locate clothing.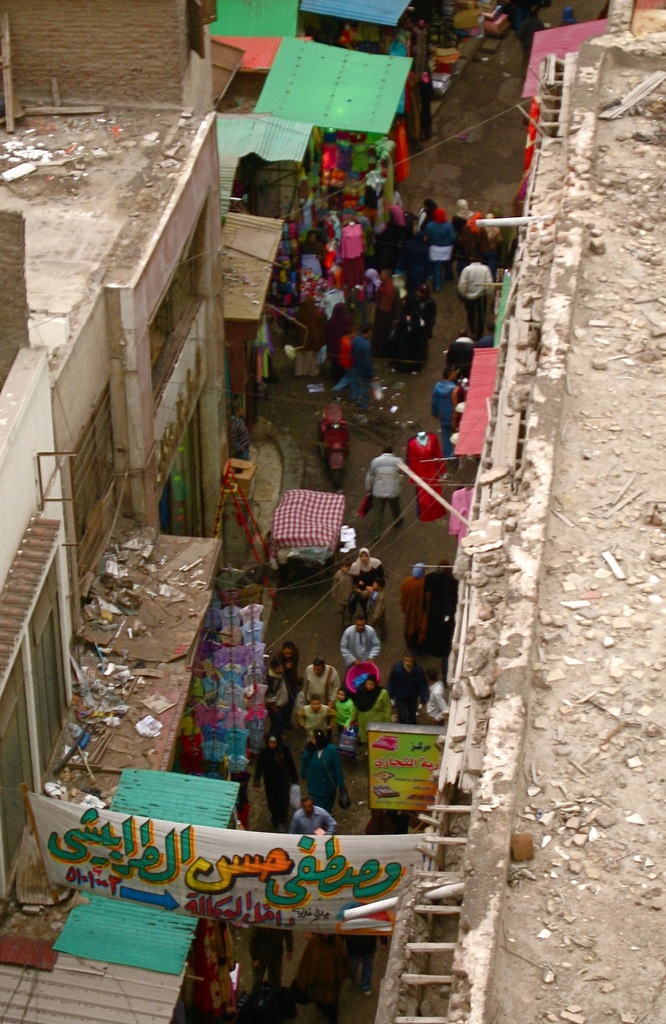
Bounding box: <bbox>290, 307, 325, 375</bbox>.
